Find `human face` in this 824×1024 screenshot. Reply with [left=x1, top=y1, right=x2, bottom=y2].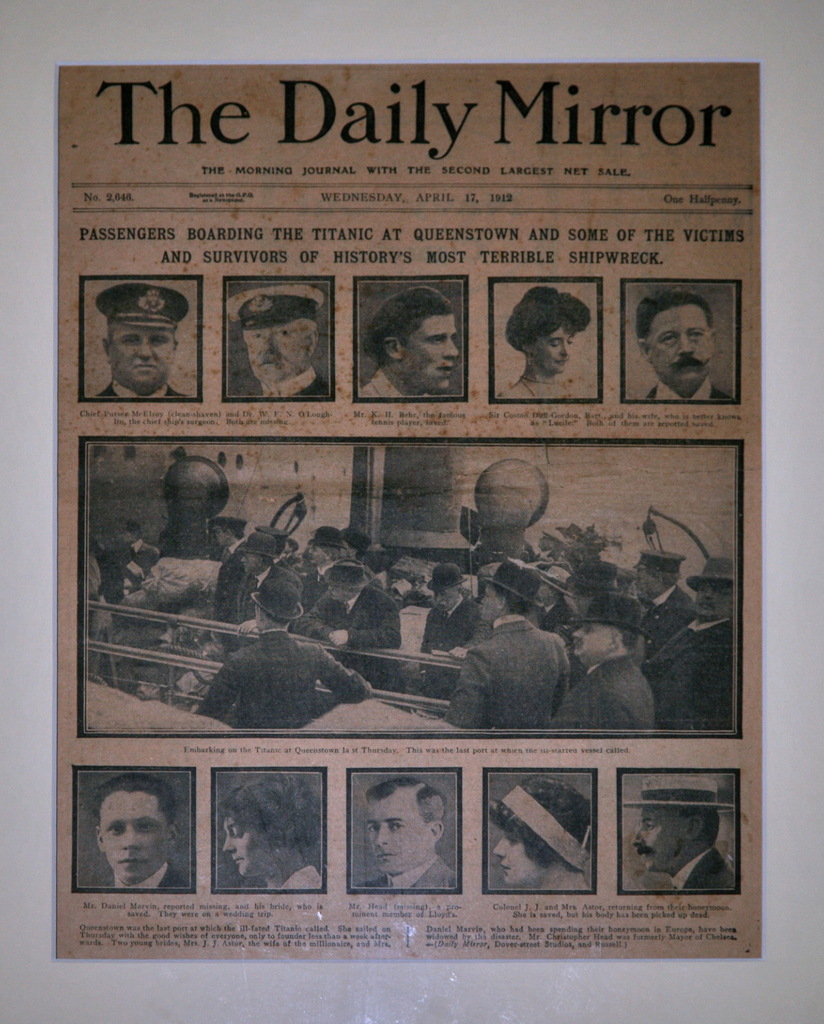
[left=100, top=788, right=168, bottom=884].
